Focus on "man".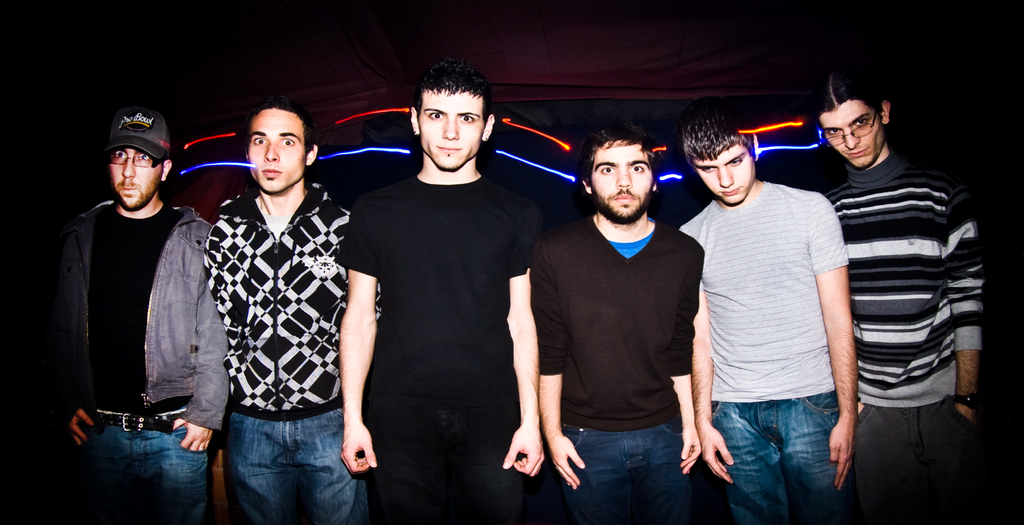
Focused at 331, 55, 550, 524.
